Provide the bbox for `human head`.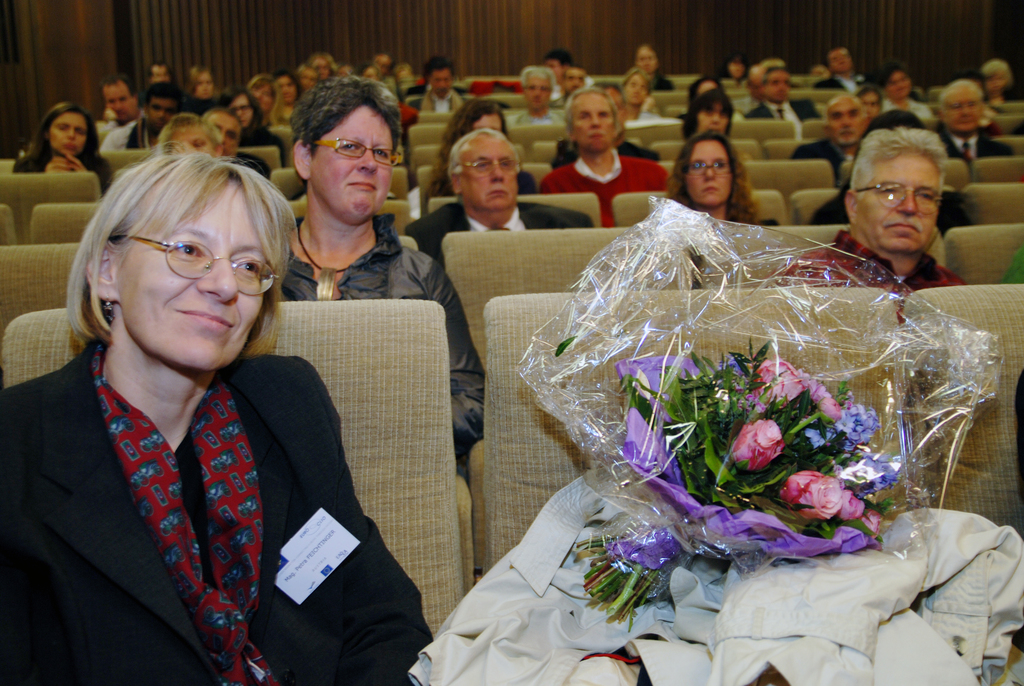
bbox=(95, 74, 144, 127).
